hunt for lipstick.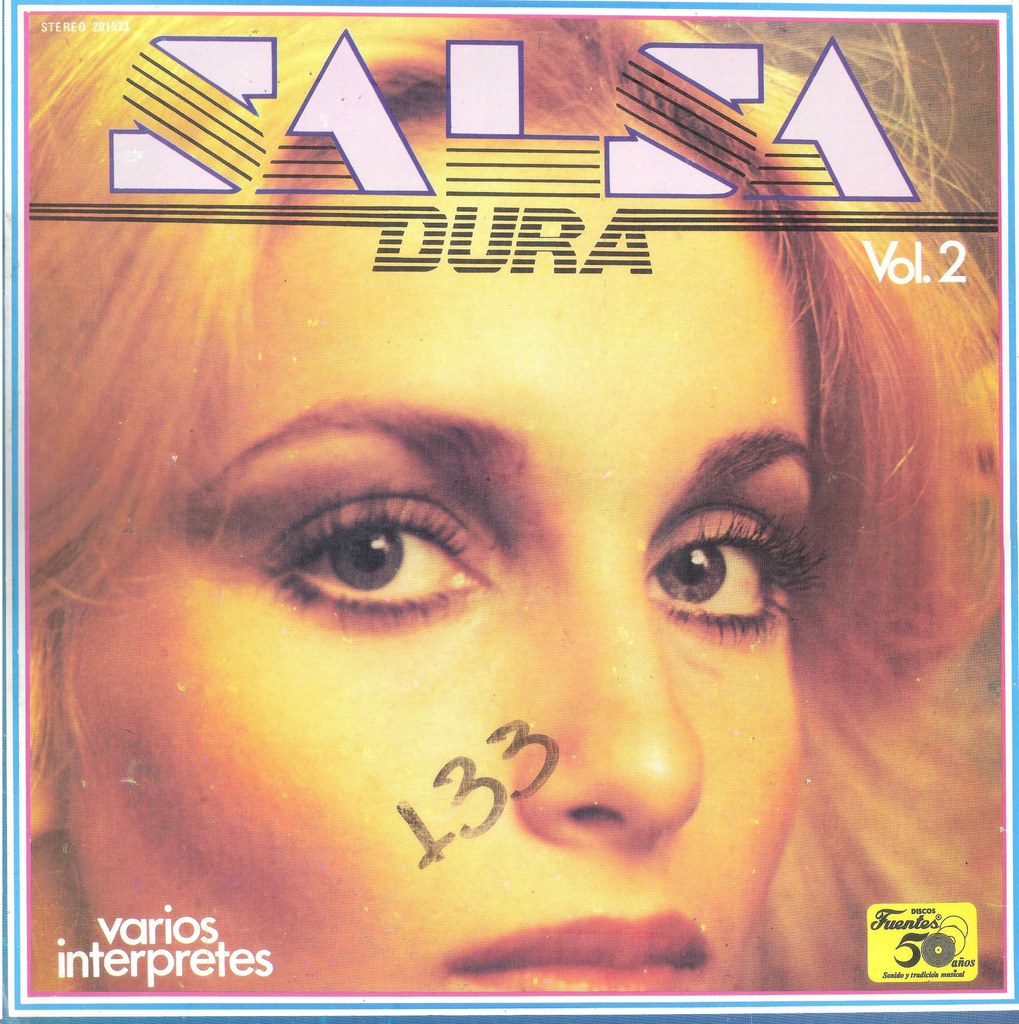
Hunted down at BBox(453, 906, 712, 988).
